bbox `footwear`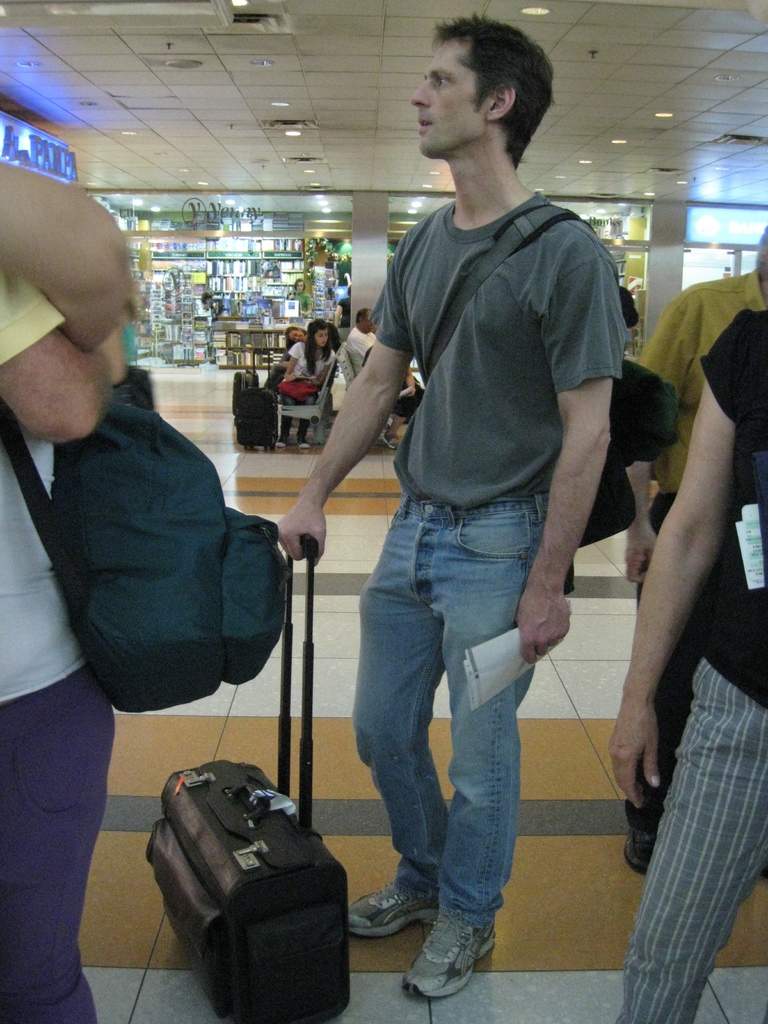
crop(303, 443, 310, 449)
